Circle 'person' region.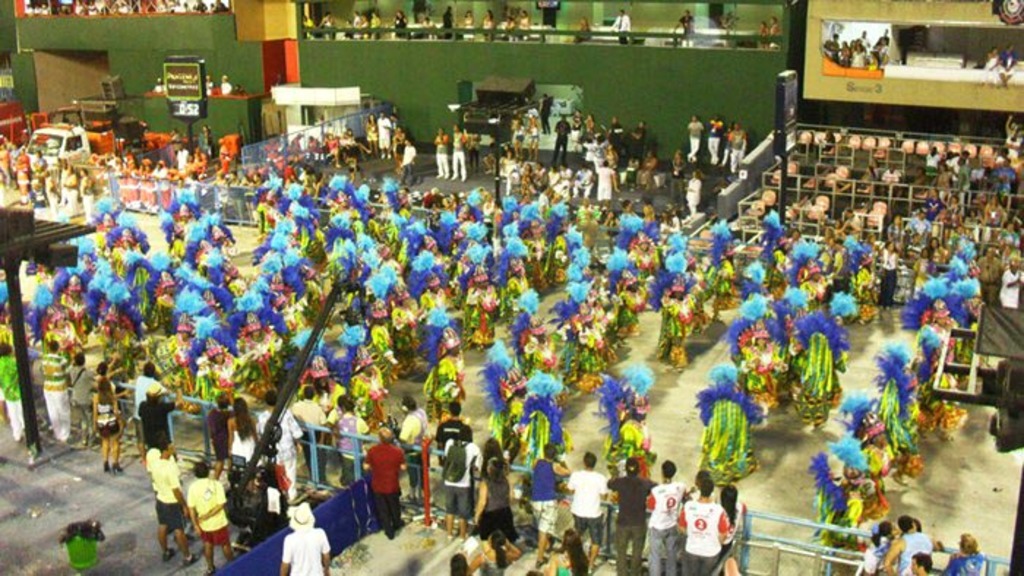
Region: pyautogui.locateOnScreen(470, 453, 518, 534).
